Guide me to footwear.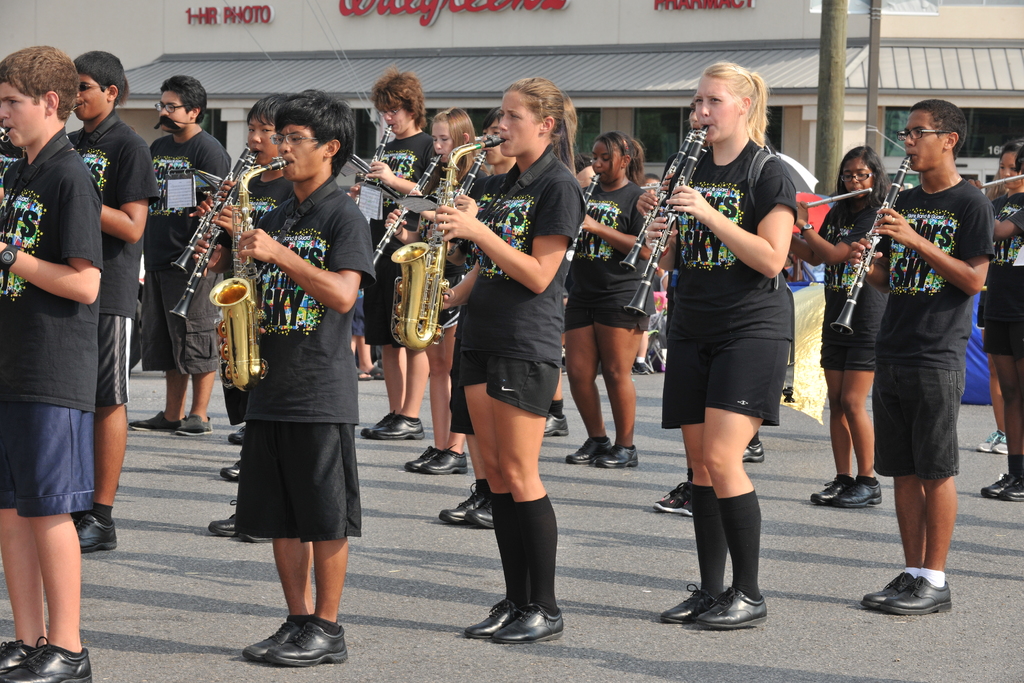
Guidance: box(220, 462, 237, 486).
